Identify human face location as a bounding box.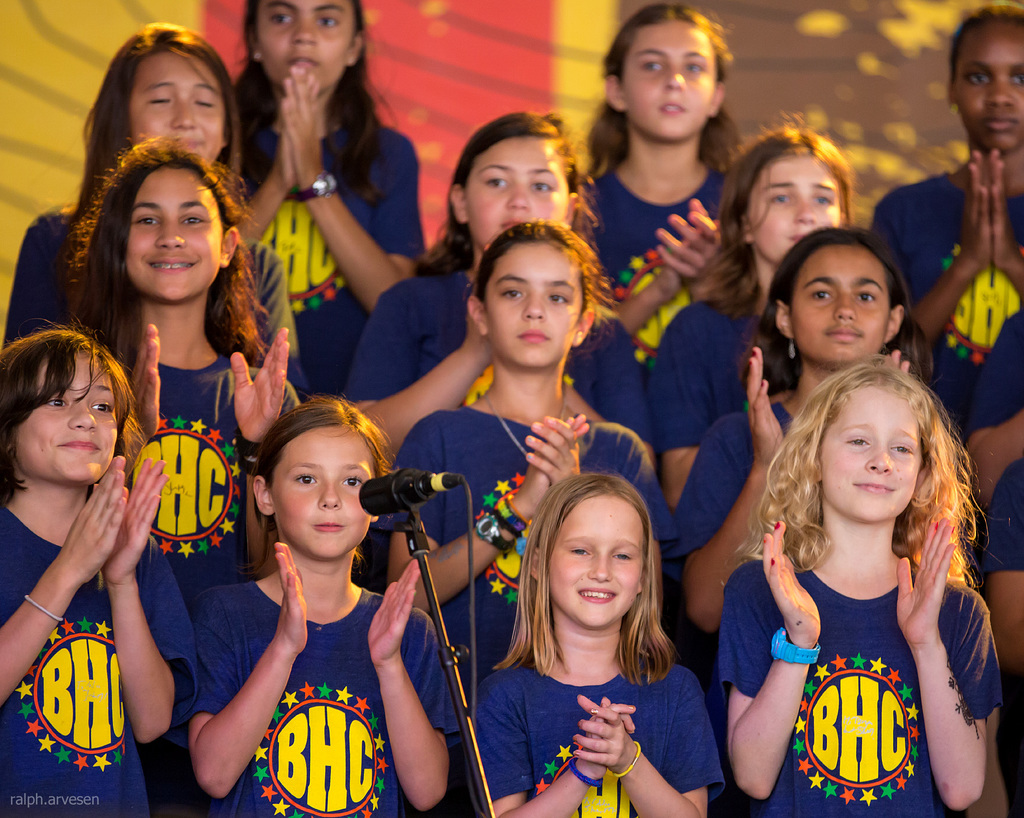
Rect(617, 15, 726, 150).
